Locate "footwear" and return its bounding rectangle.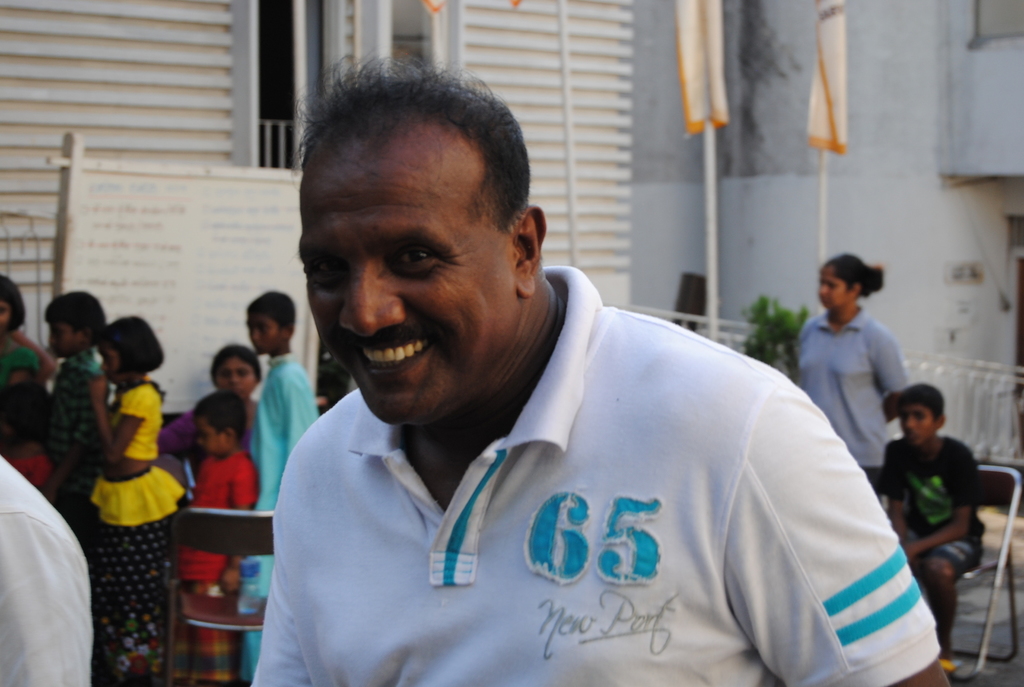
detection(933, 652, 950, 681).
